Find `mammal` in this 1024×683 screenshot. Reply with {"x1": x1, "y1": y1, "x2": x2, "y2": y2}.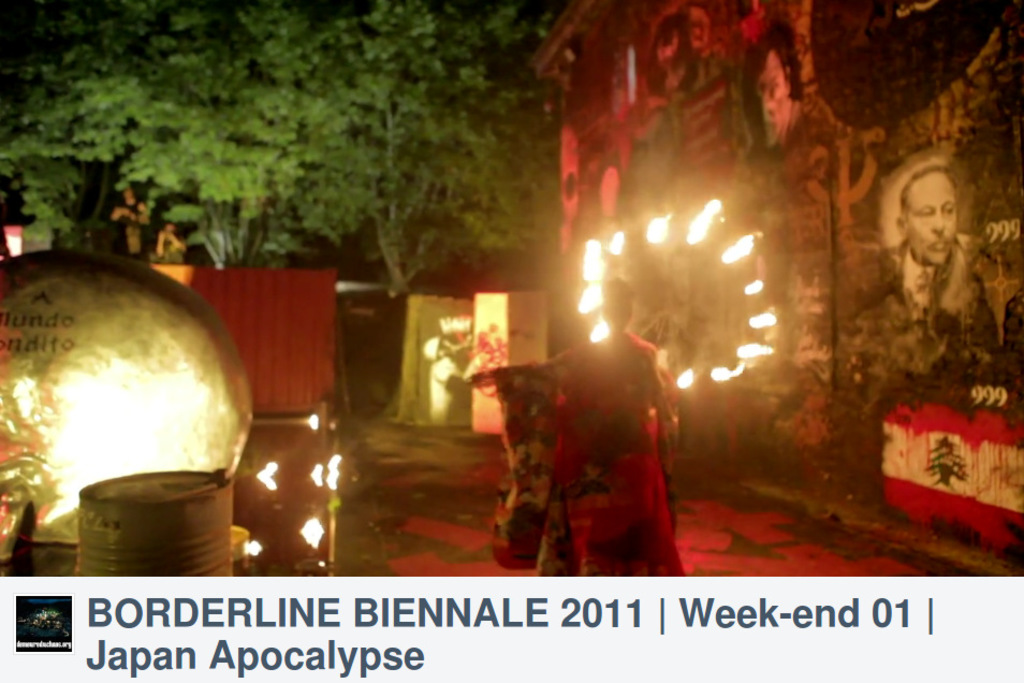
{"x1": 882, "y1": 170, "x2": 998, "y2": 342}.
